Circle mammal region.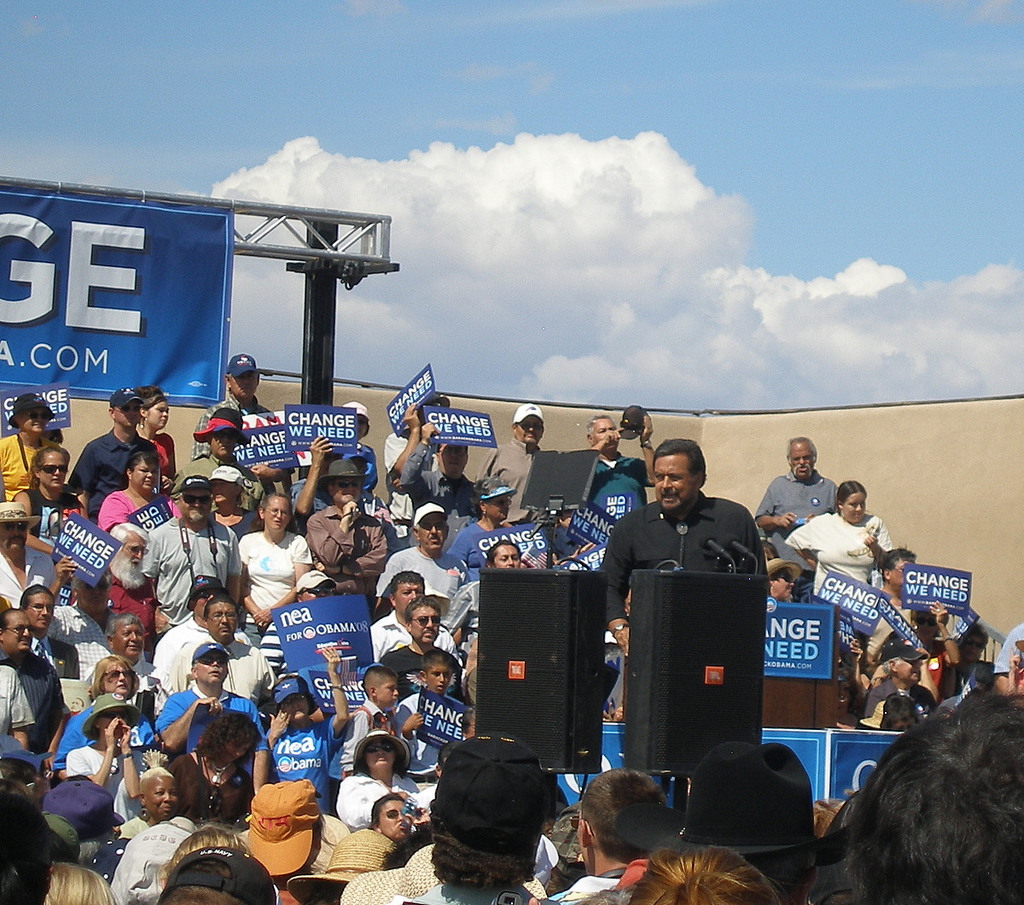
Region: (left=236, top=486, right=311, bottom=647).
